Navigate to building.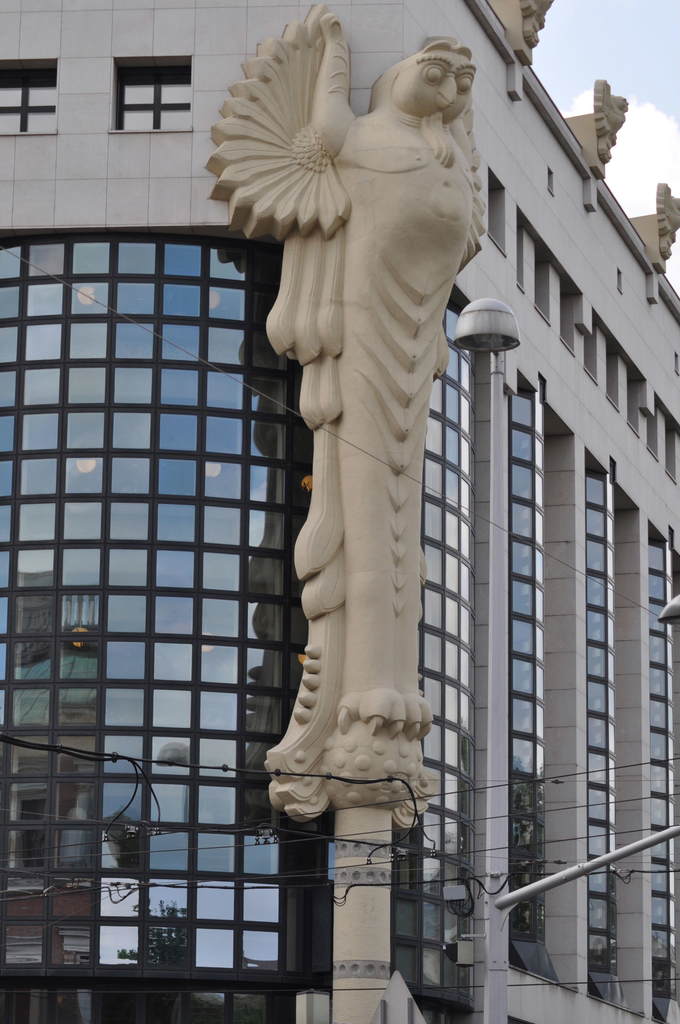
Navigation target: x1=0, y1=0, x2=679, y2=1023.
